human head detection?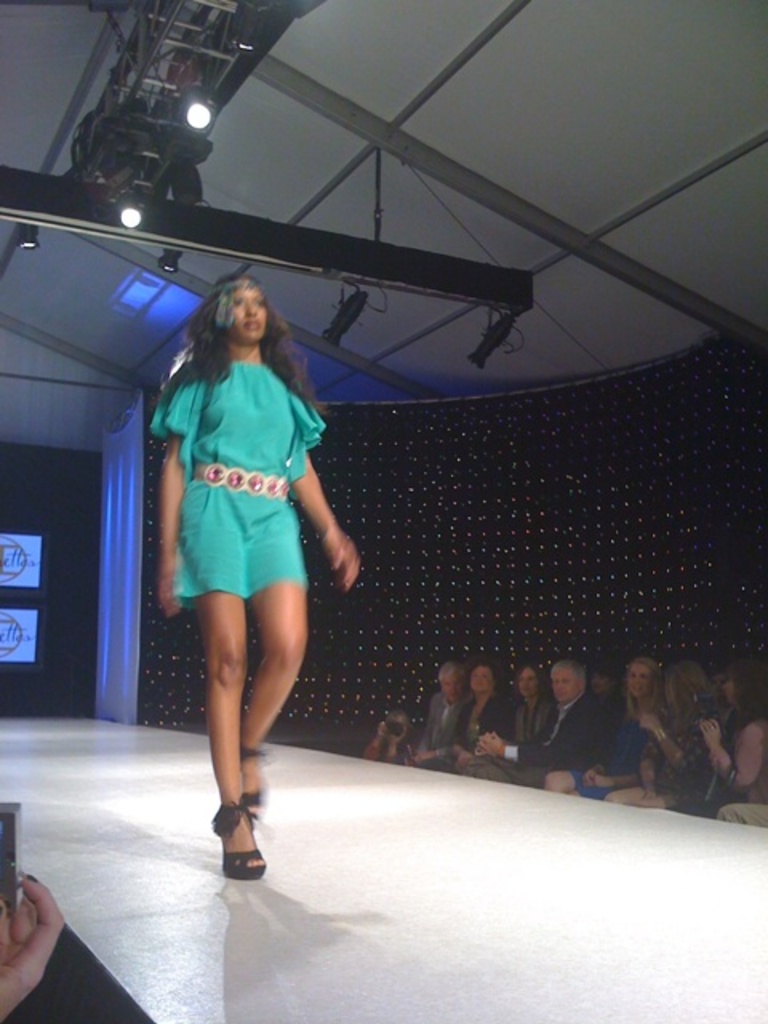
<bbox>435, 664, 462, 701</bbox>
